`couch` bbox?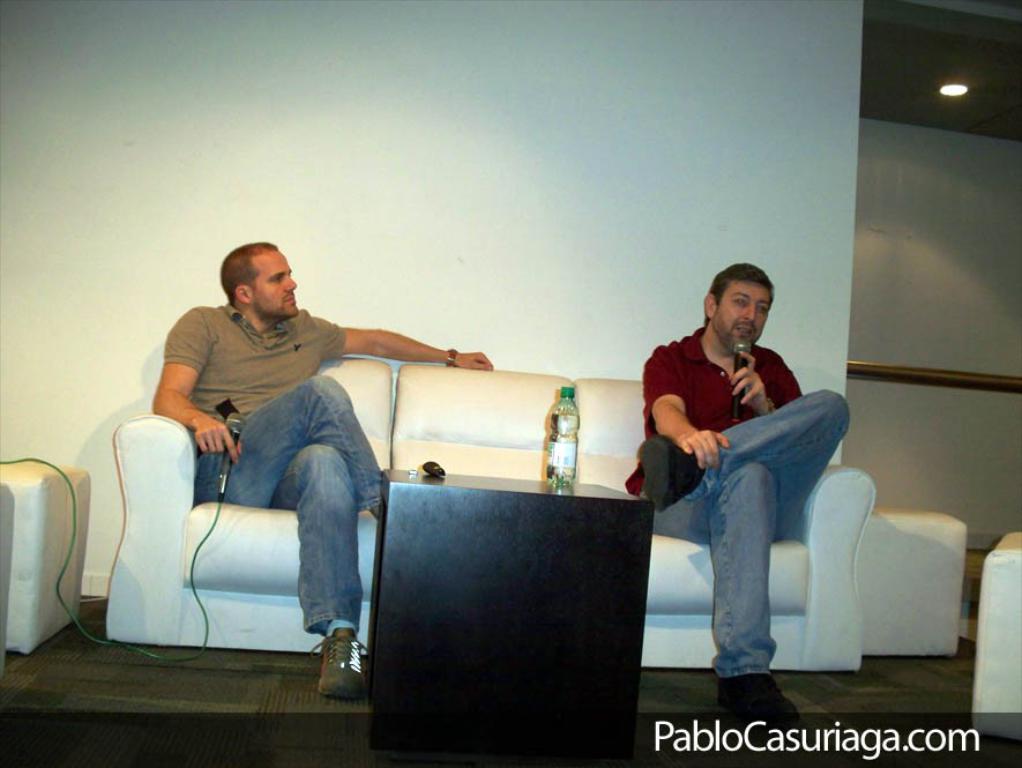
pyautogui.locateOnScreen(860, 509, 972, 657)
